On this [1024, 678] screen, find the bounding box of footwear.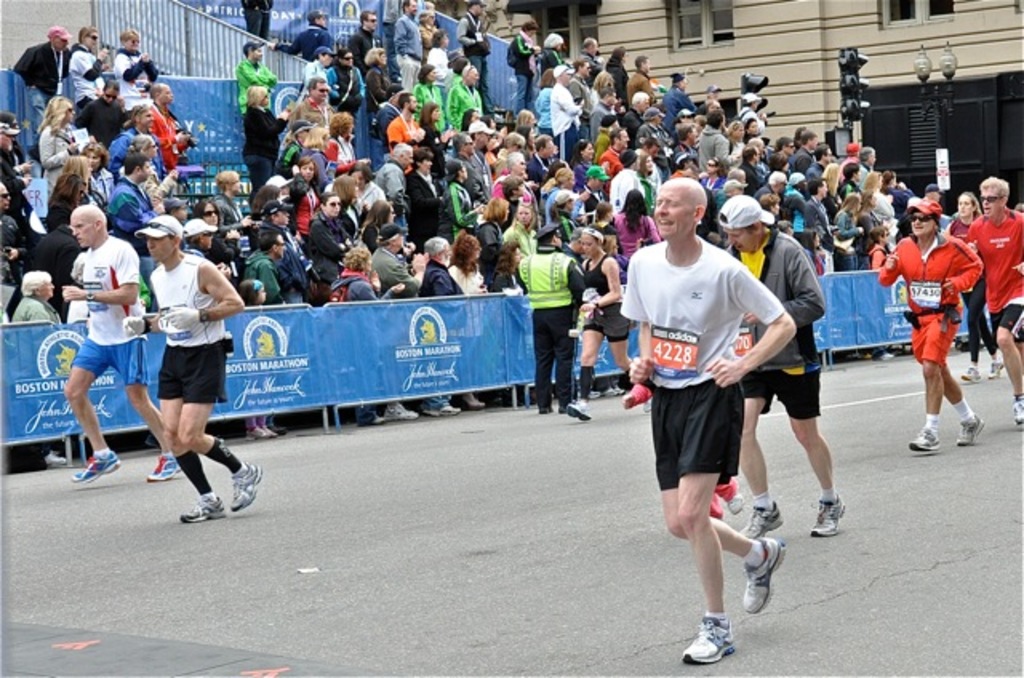
Bounding box: left=562, top=395, right=594, bottom=424.
